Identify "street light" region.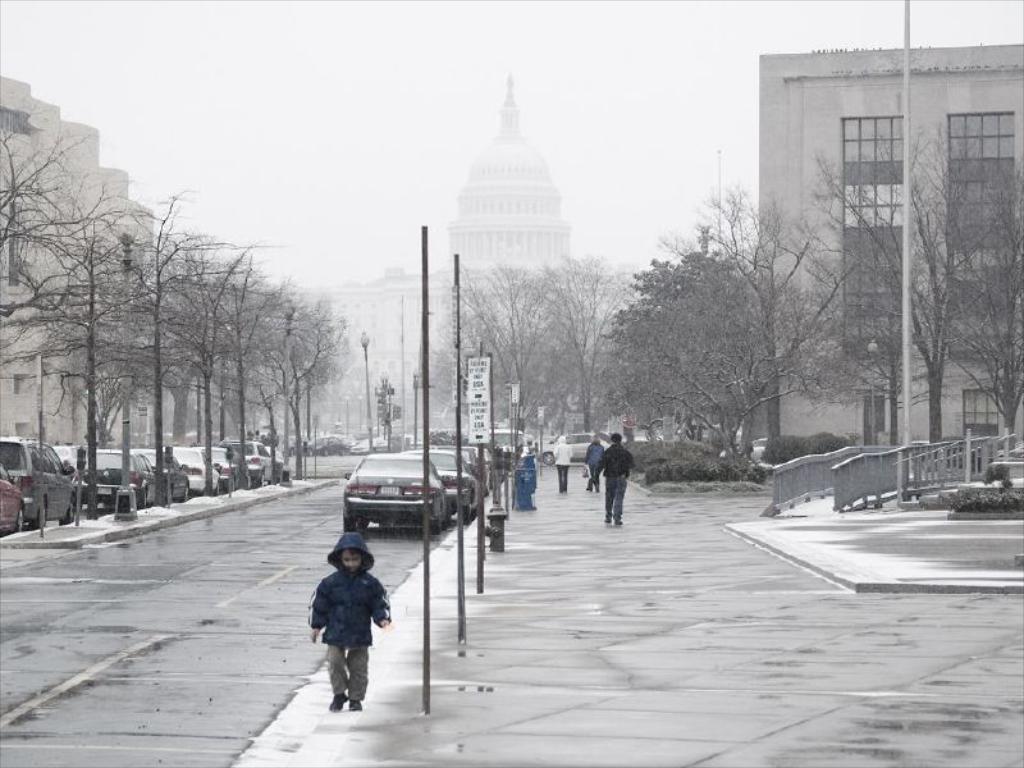
Region: 110/206/141/522.
